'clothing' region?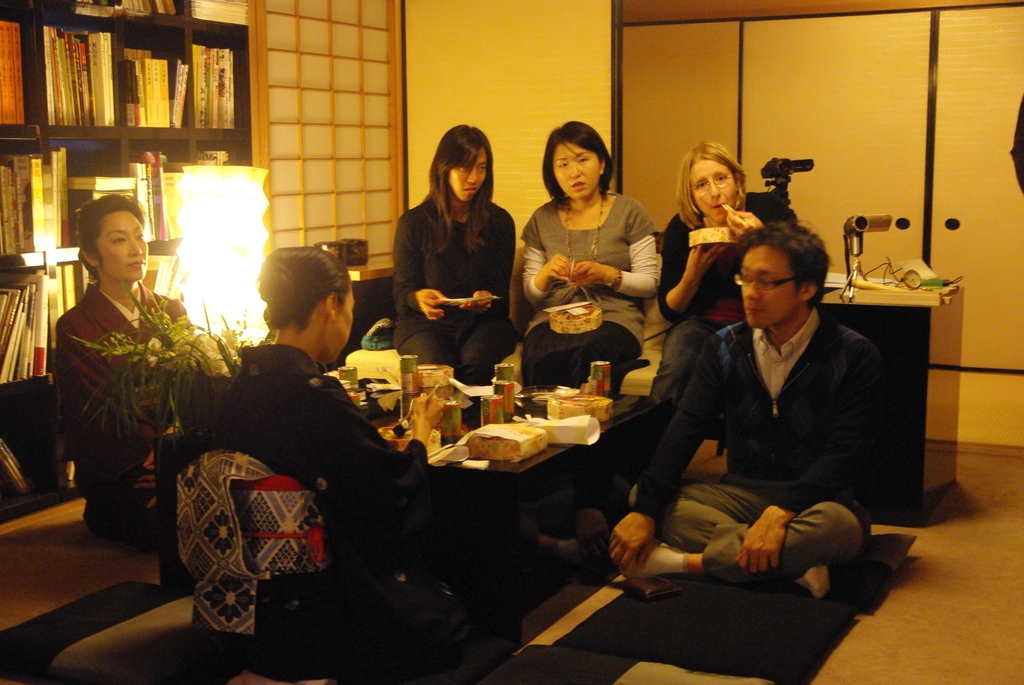
<box>388,197,515,387</box>
